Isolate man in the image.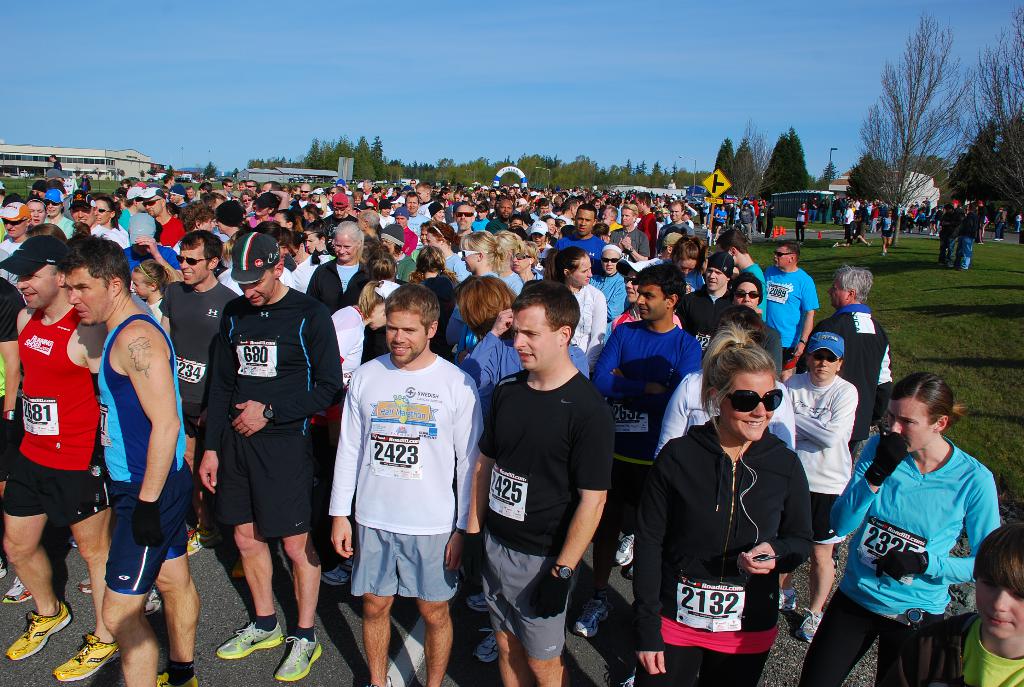
Isolated region: <box>120,219,174,283</box>.
